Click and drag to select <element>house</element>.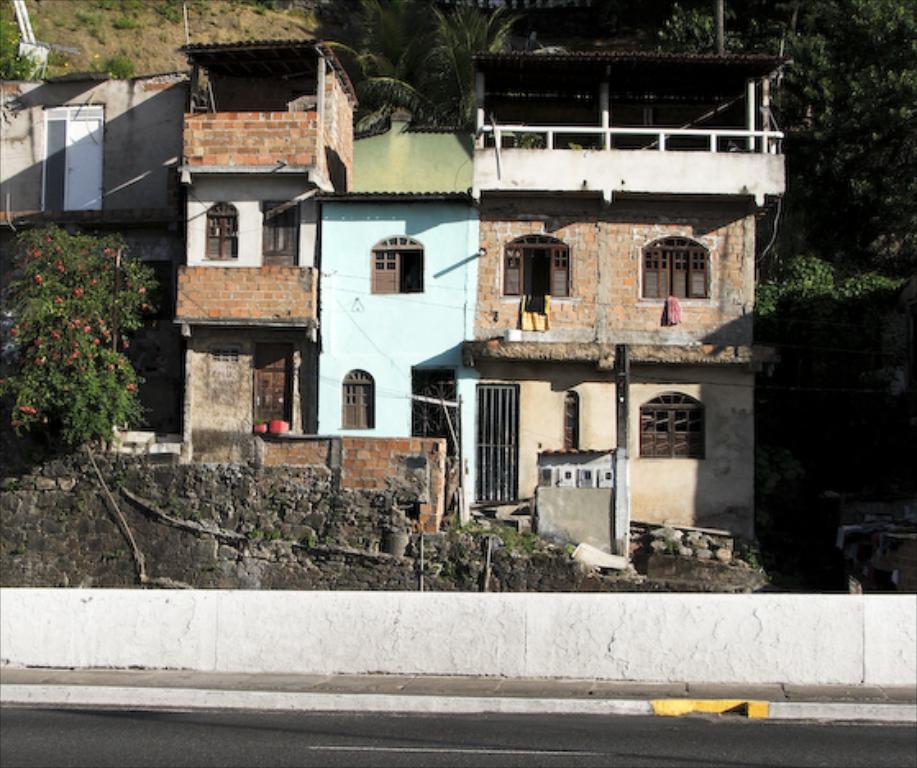
Selection: (x1=0, y1=0, x2=322, y2=441).
